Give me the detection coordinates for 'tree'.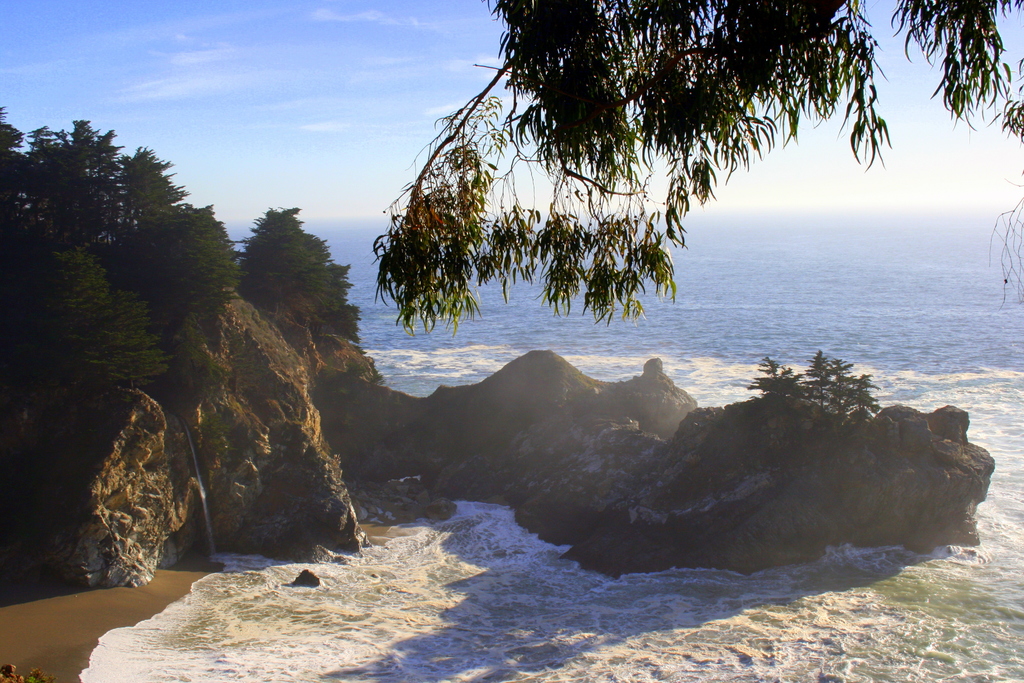
bbox=(228, 210, 369, 347).
